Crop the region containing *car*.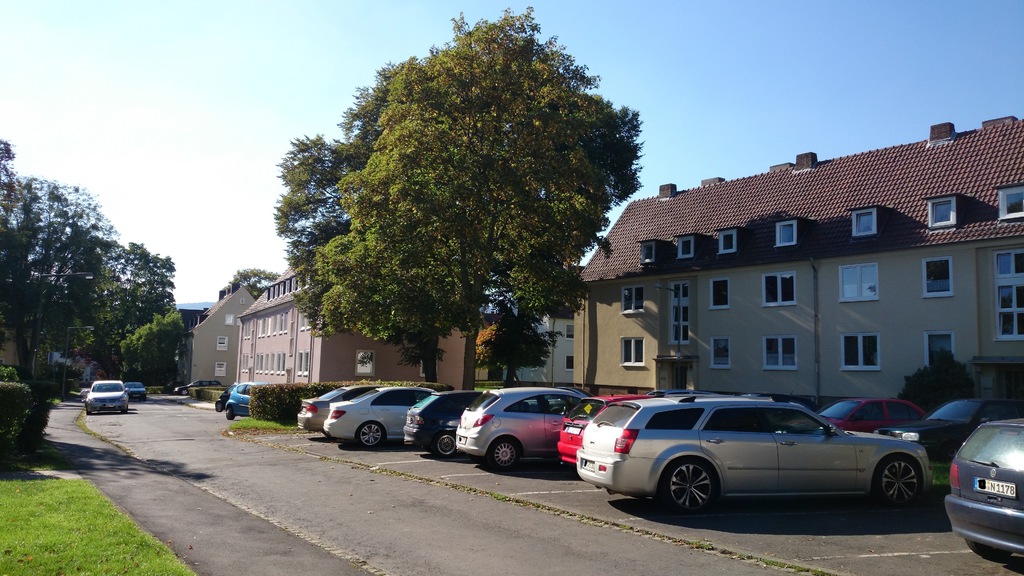
Crop region: locate(299, 383, 376, 435).
